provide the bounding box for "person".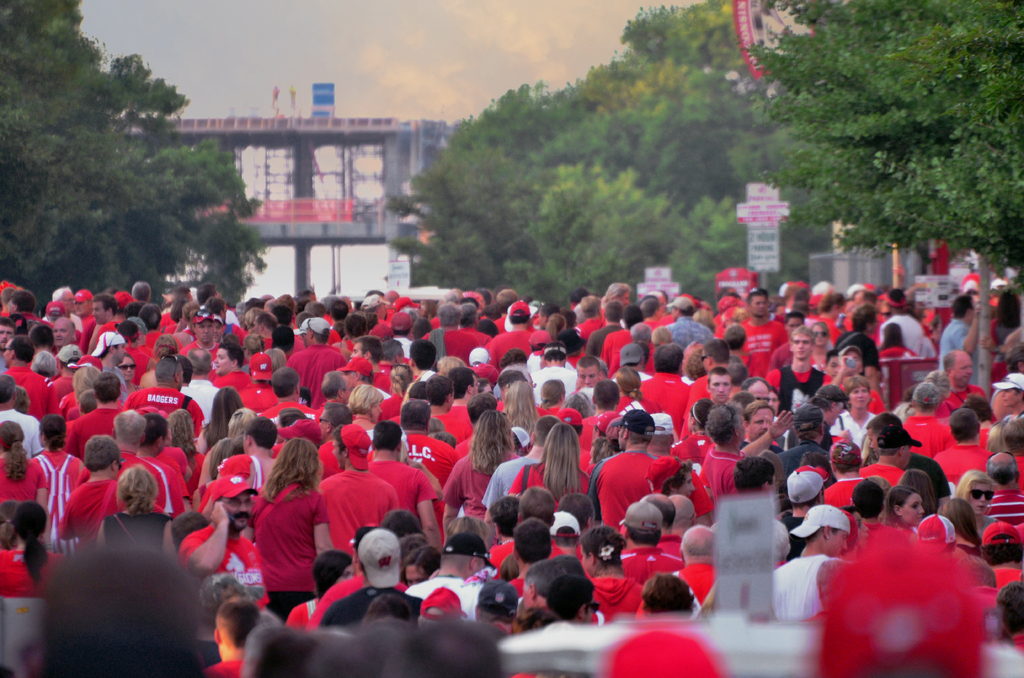
locate(314, 366, 345, 412).
